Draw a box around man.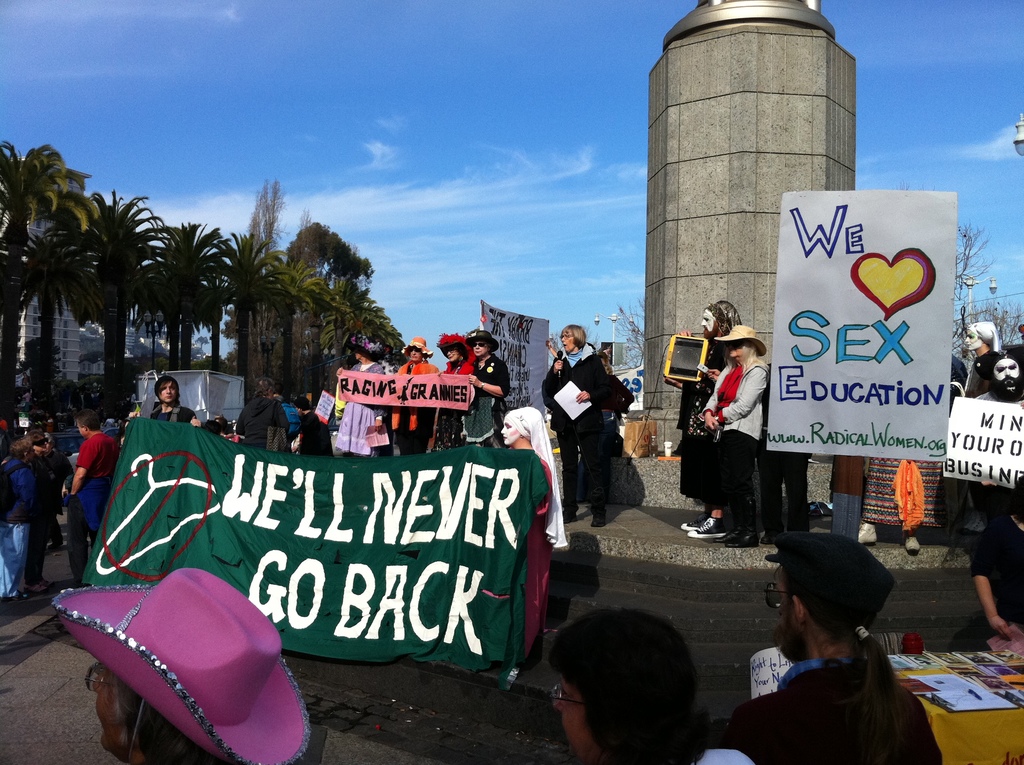
bbox=[216, 413, 228, 428].
